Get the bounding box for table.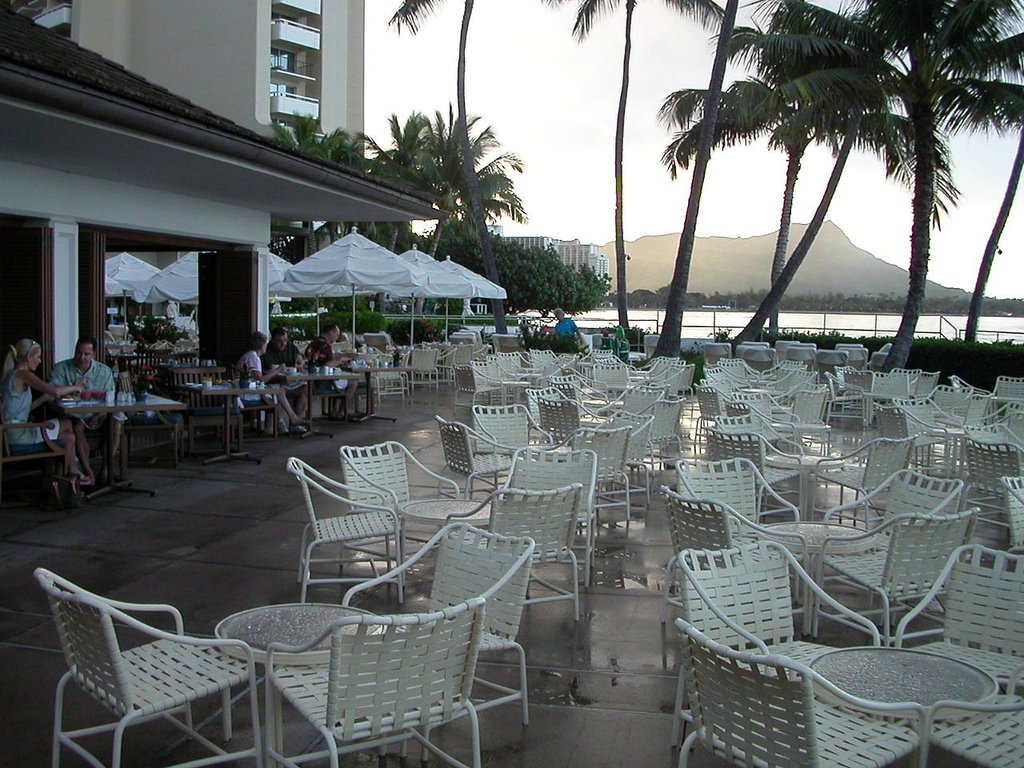
bbox(930, 427, 969, 440).
